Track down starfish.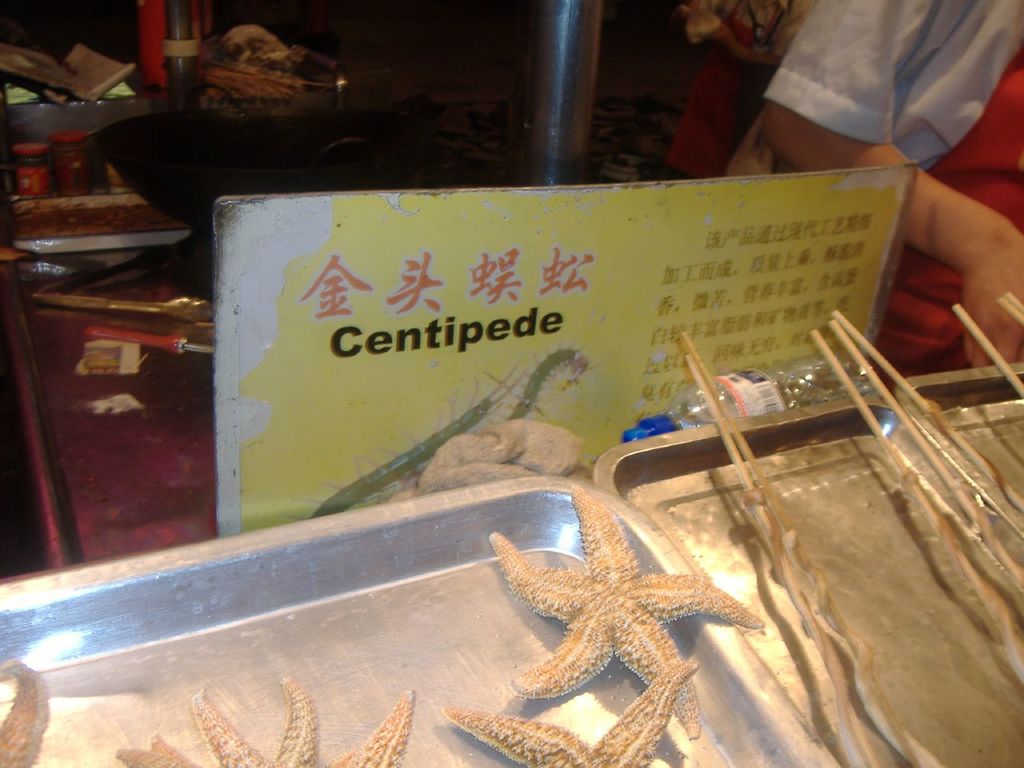
Tracked to [0, 658, 49, 766].
